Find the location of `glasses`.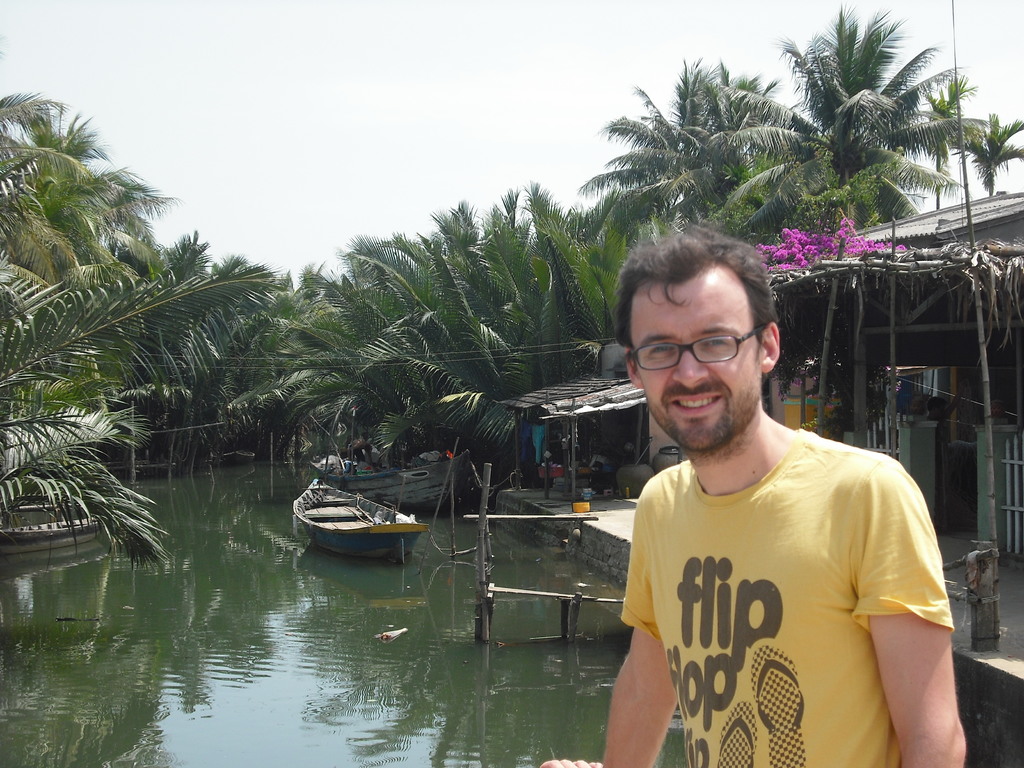
Location: locate(636, 330, 777, 381).
